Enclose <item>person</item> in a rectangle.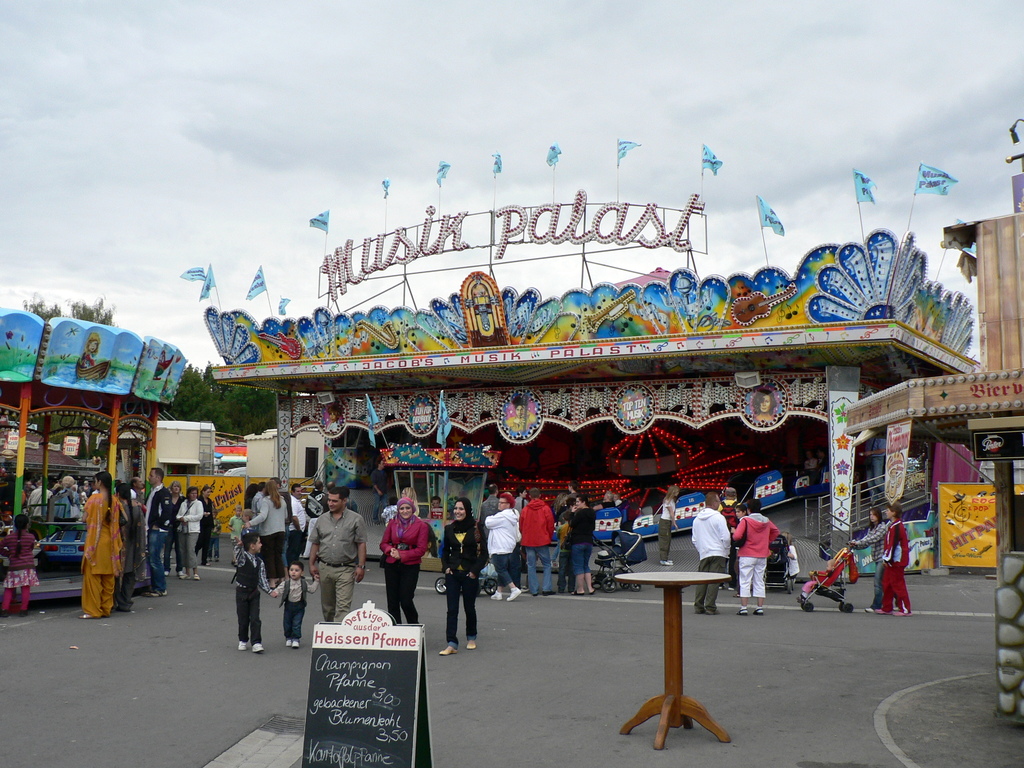
518 484 556 596.
